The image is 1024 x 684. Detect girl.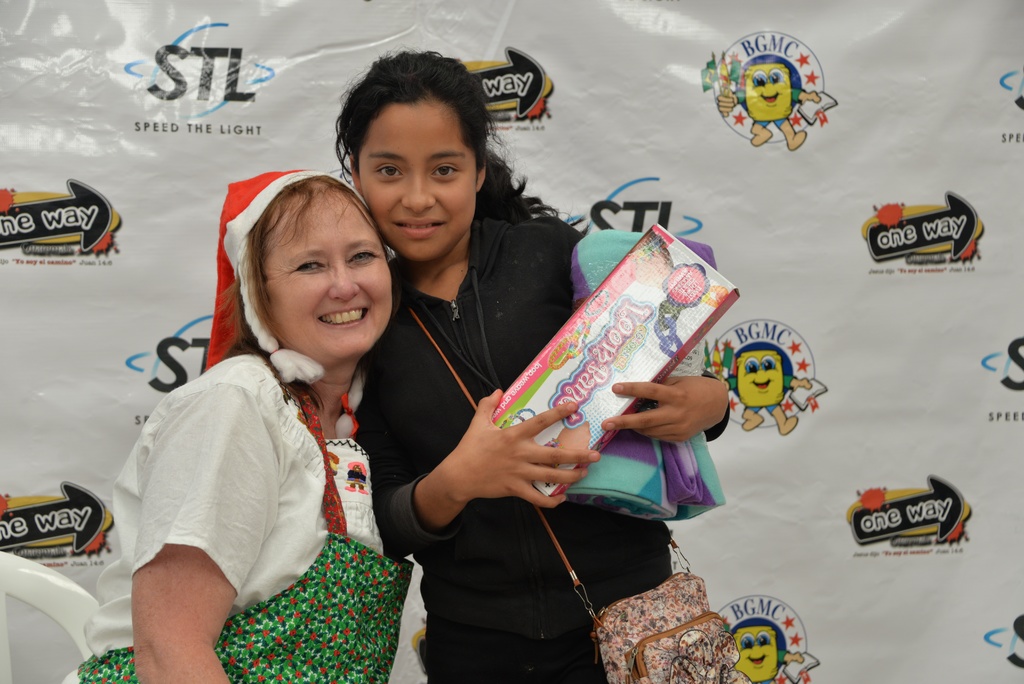
Detection: x1=329, y1=49, x2=732, y2=683.
